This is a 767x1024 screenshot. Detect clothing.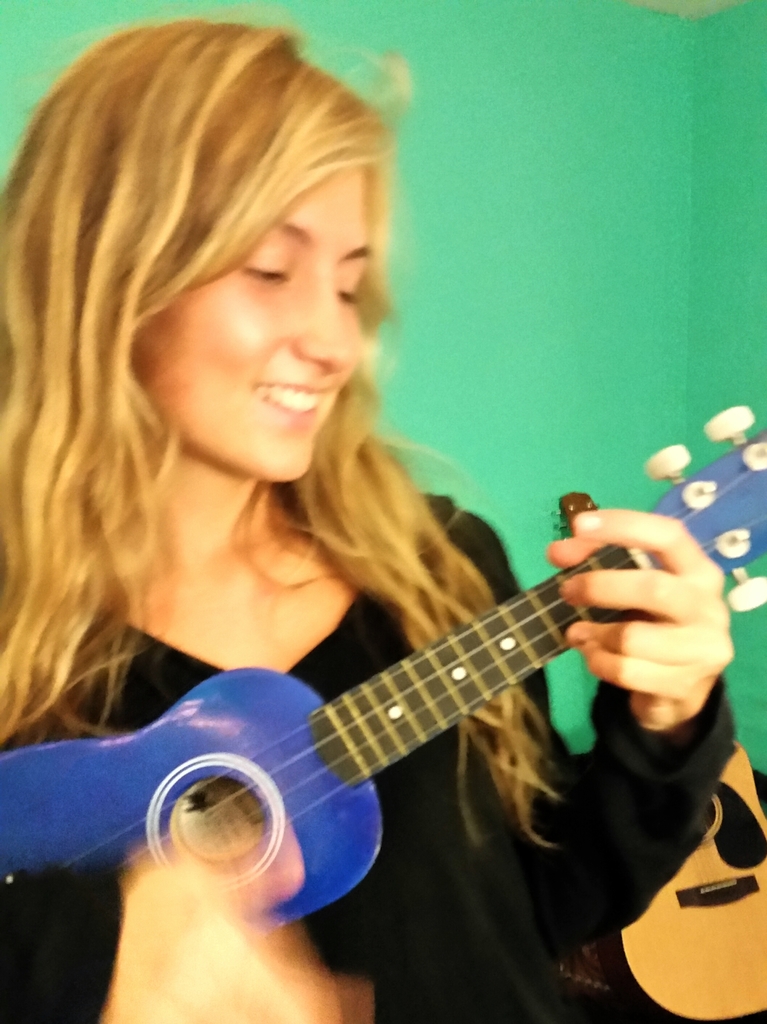
0, 493, 736, 1023.
